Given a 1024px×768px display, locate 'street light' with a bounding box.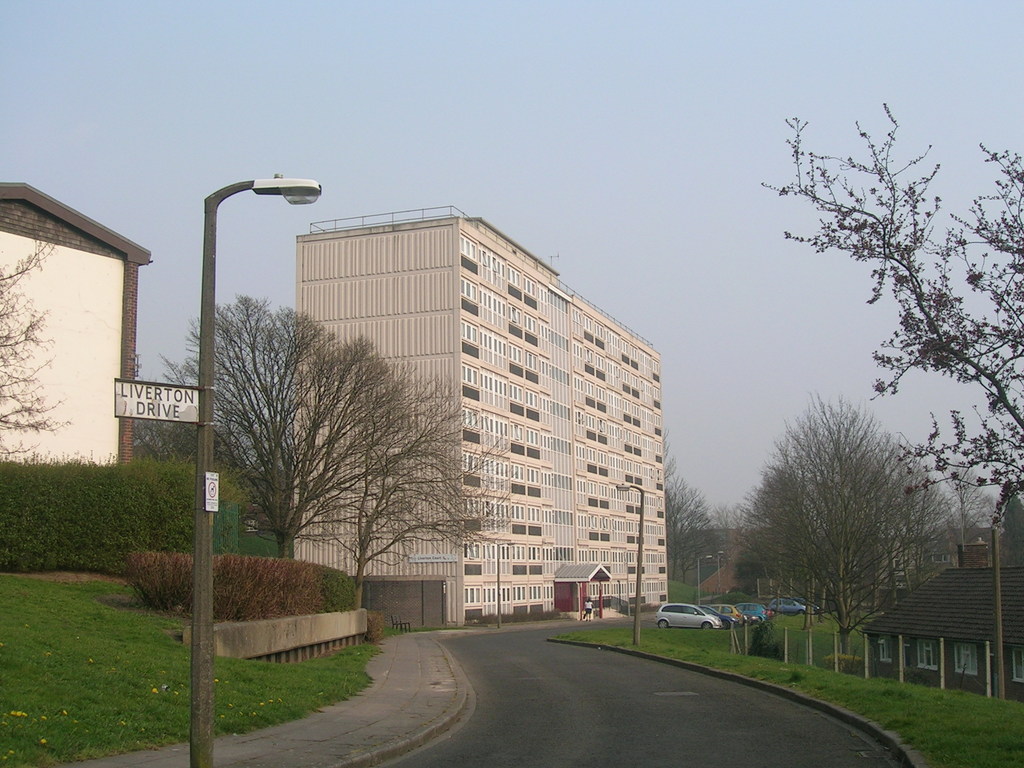
Located: (716, 549, 722, 595).
